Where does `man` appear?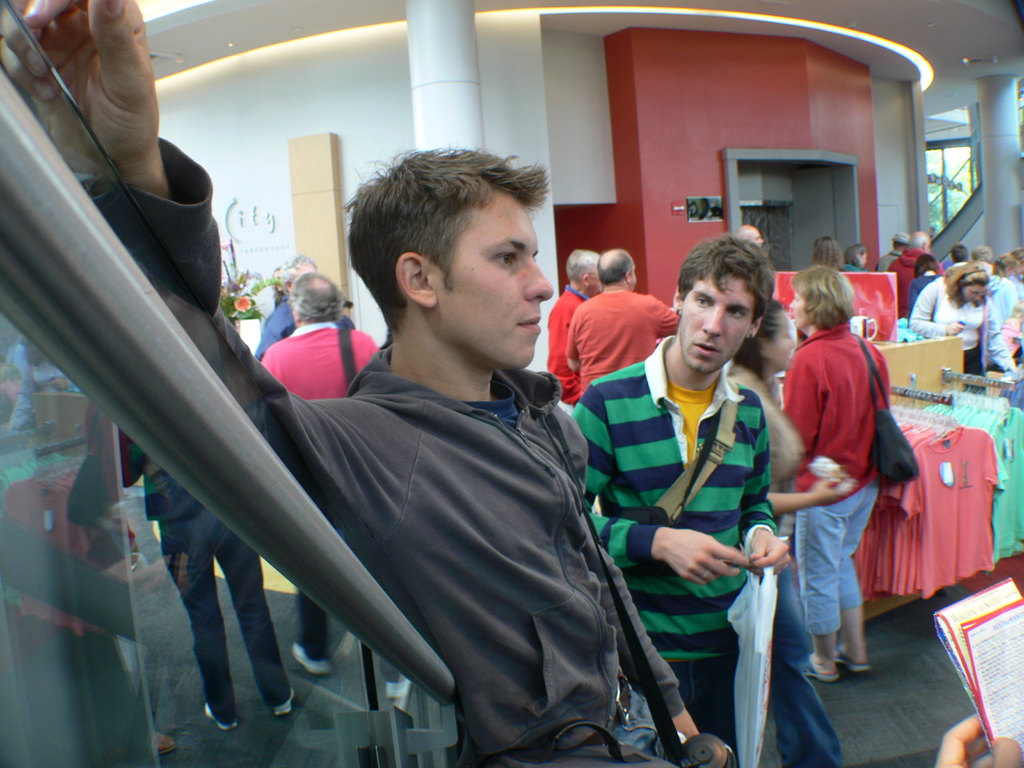
Appears at 0, 0, 703, 767.
